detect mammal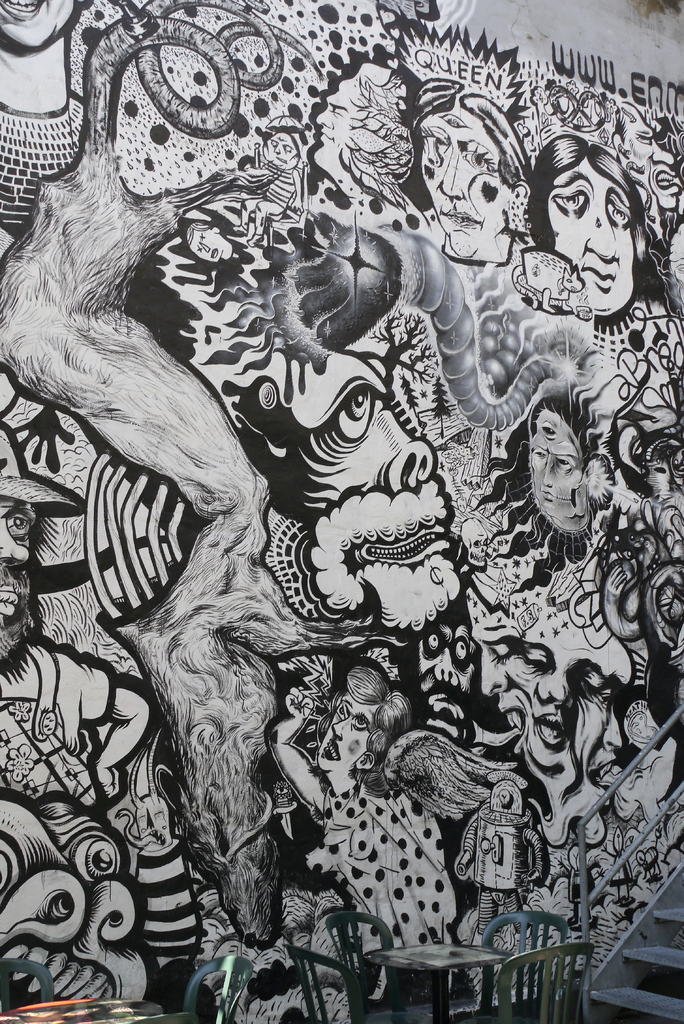
0, 0, 92, 241
